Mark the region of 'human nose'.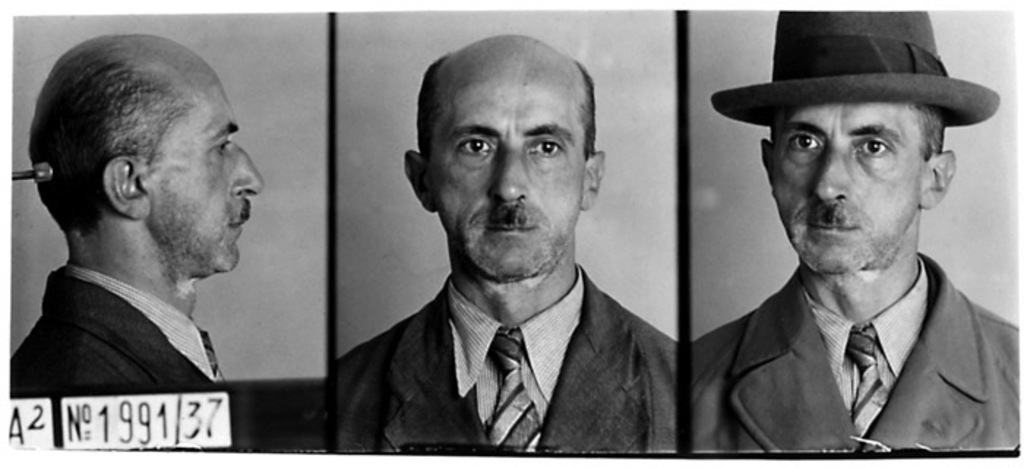
Region: (left=815, top=151, right=853, bottom=206).
